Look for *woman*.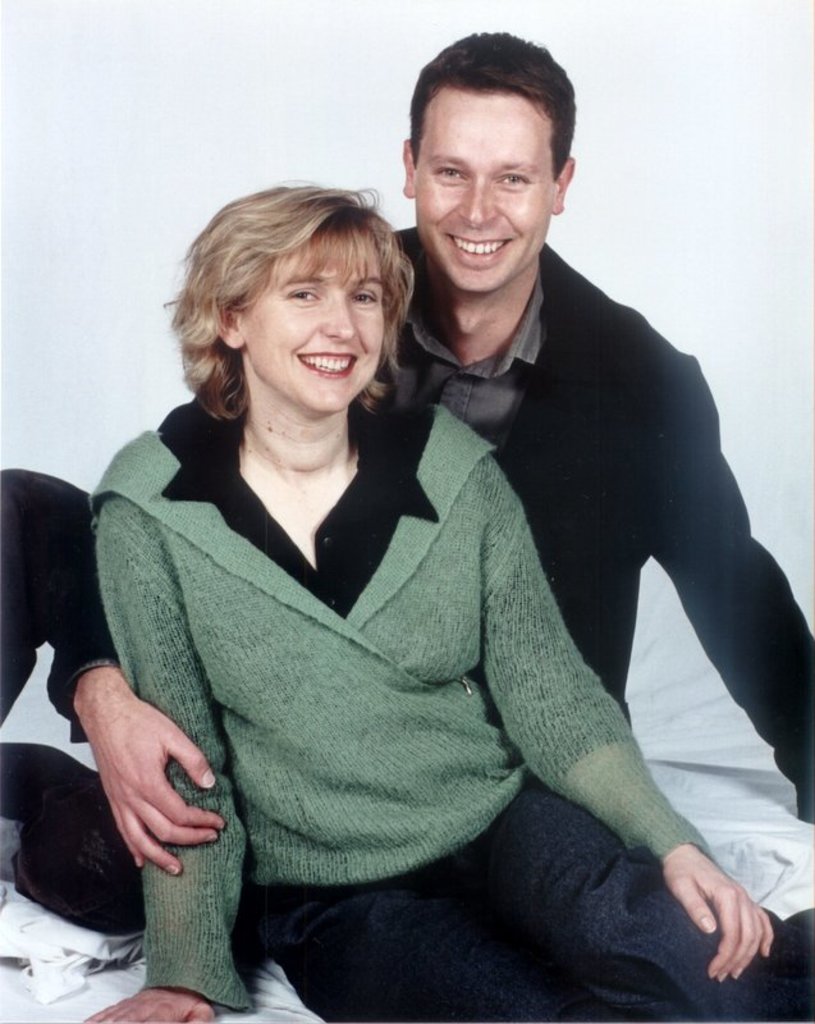
Found: [70,143,740,1023].
